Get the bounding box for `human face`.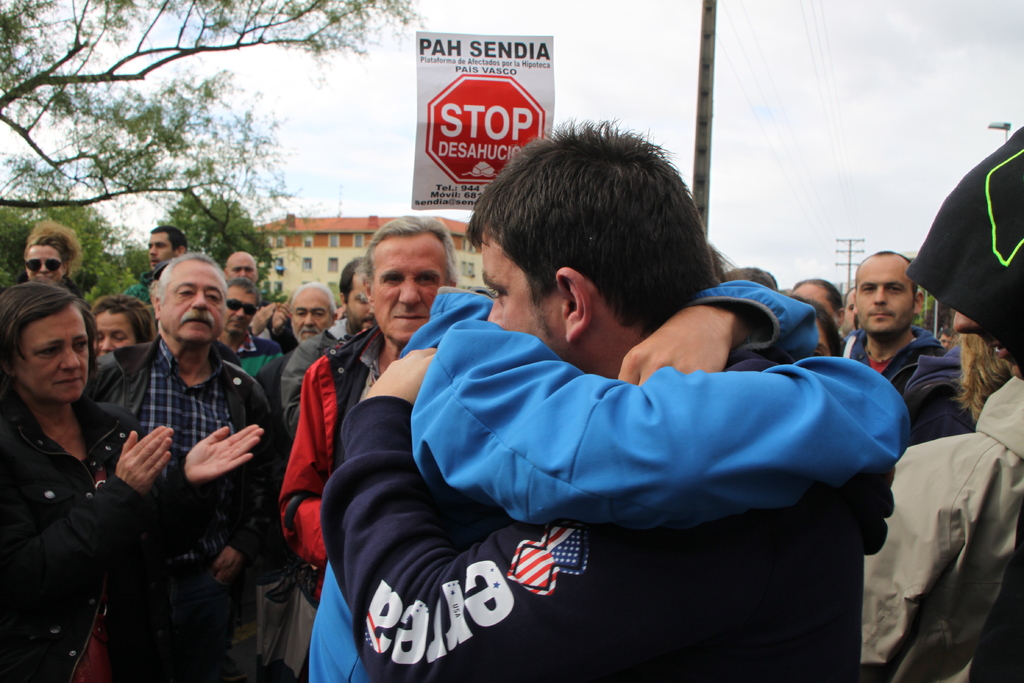
locate(370, 235, 449, 344).
